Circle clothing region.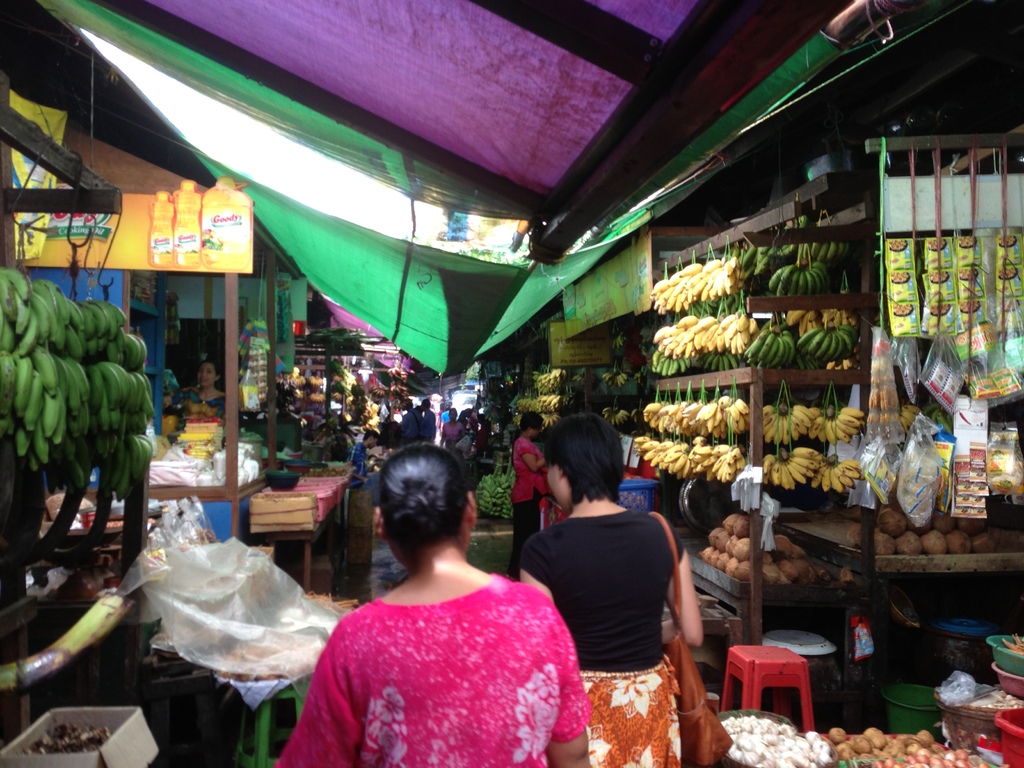
Region: <bbox>529, 514, 688, 767</bbox>.
